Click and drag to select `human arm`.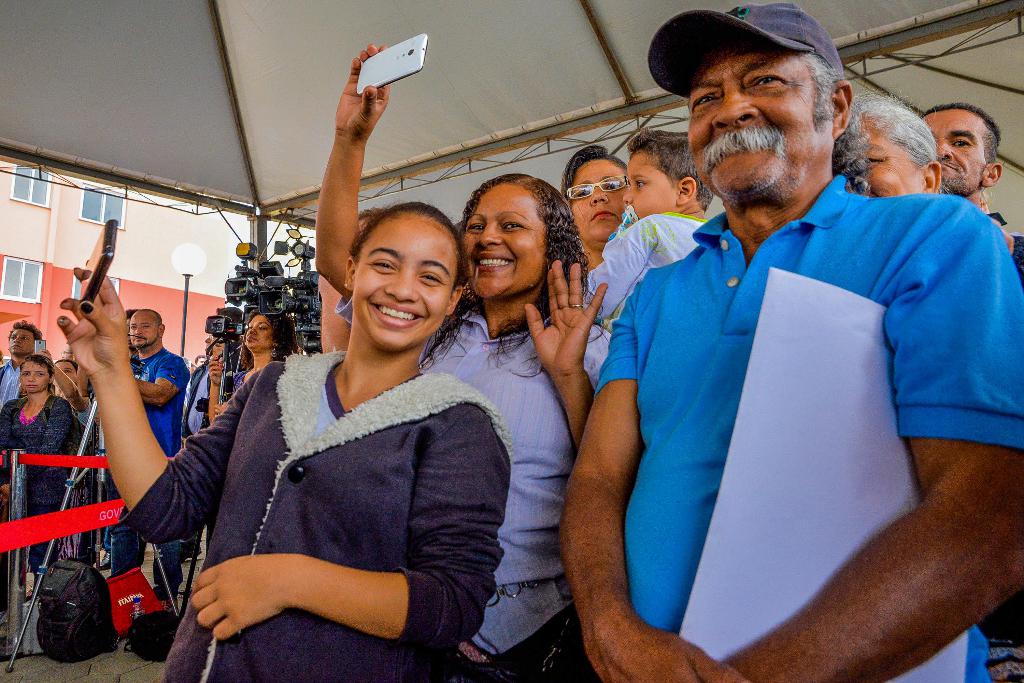
Selection: detection(323, 267, 349, 353).
